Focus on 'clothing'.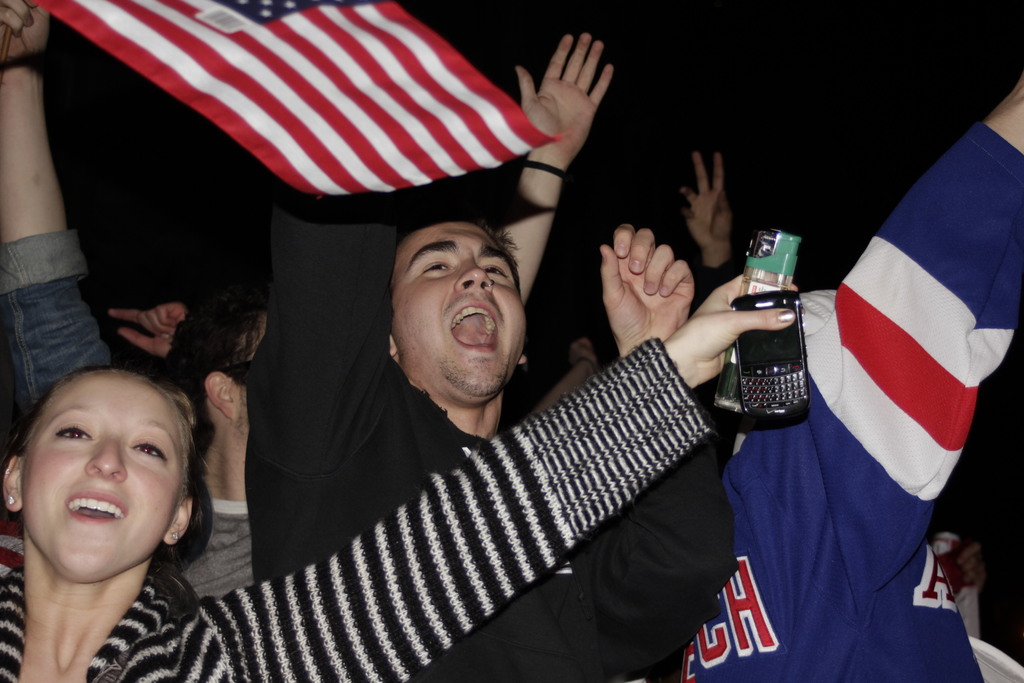
Focused at (x1=0, y1=553, x2=258, y2=682).
